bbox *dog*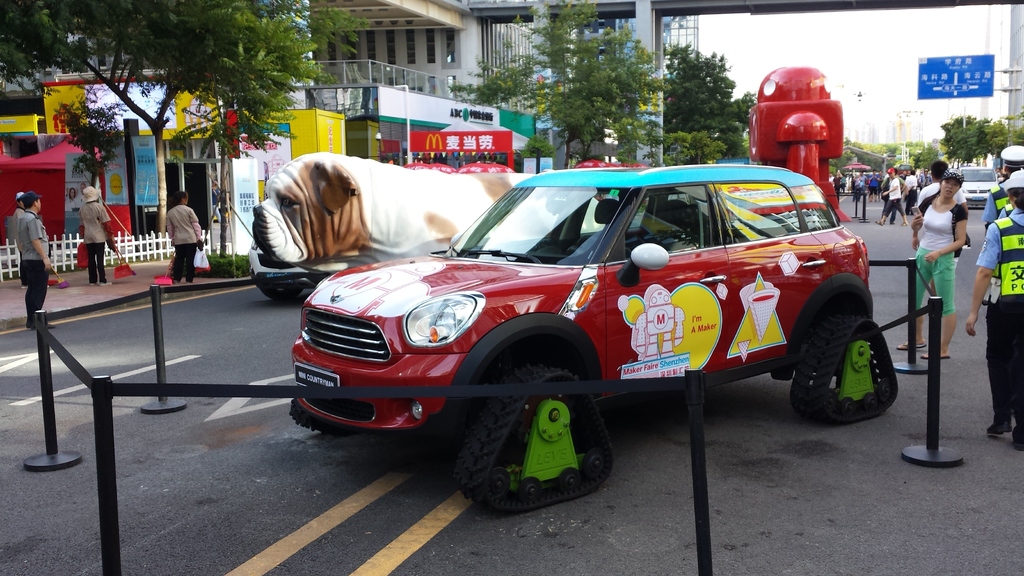
{"left": 251, "top": 152, "right": 550, "bottom": 263}
